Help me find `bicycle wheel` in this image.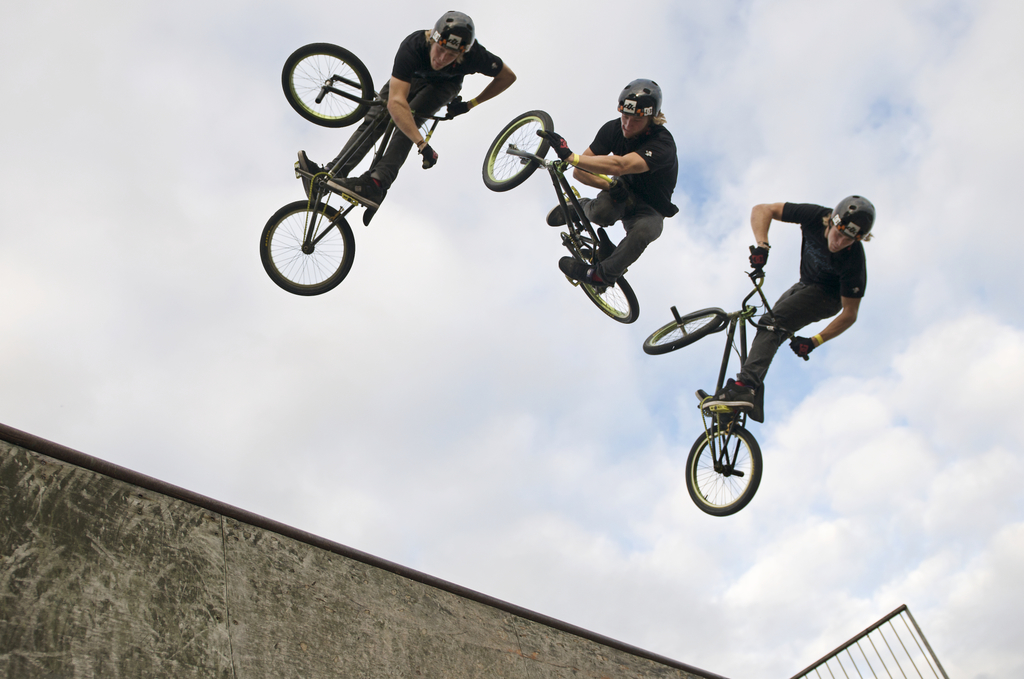
Found it: [left=579, top=275, right=641, bottom=323].
